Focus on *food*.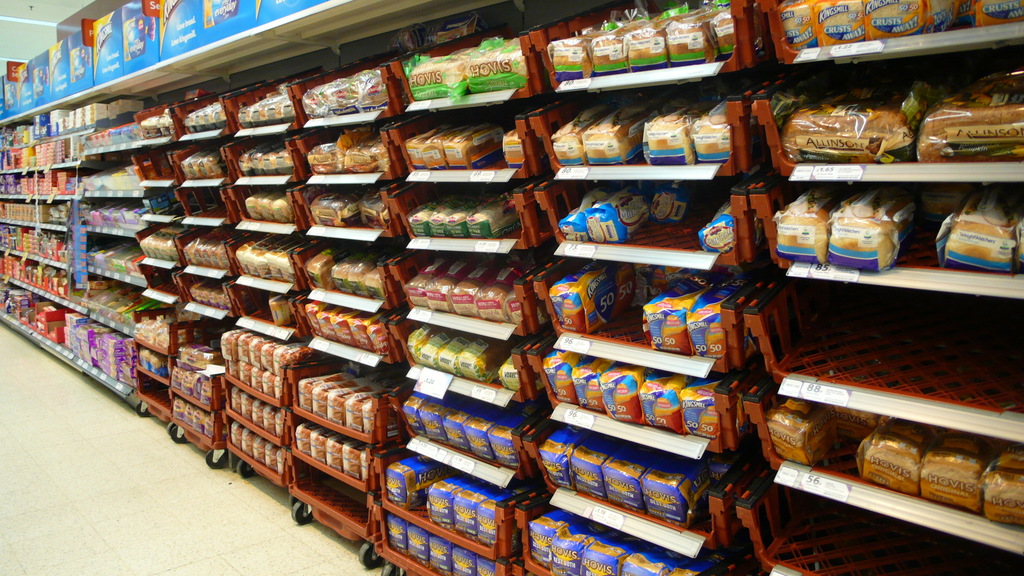
Focused at rect(504, 287, 522, 321).
